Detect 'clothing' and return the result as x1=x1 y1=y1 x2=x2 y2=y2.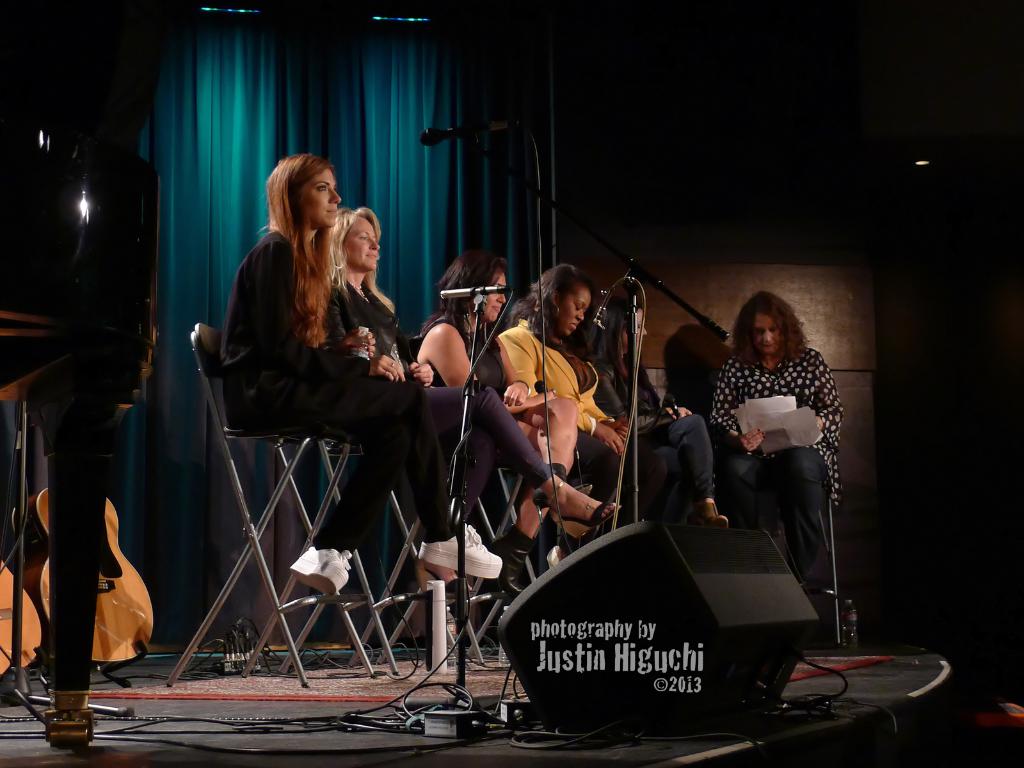
x1=712 y1=349 x2=851 y2=494.
